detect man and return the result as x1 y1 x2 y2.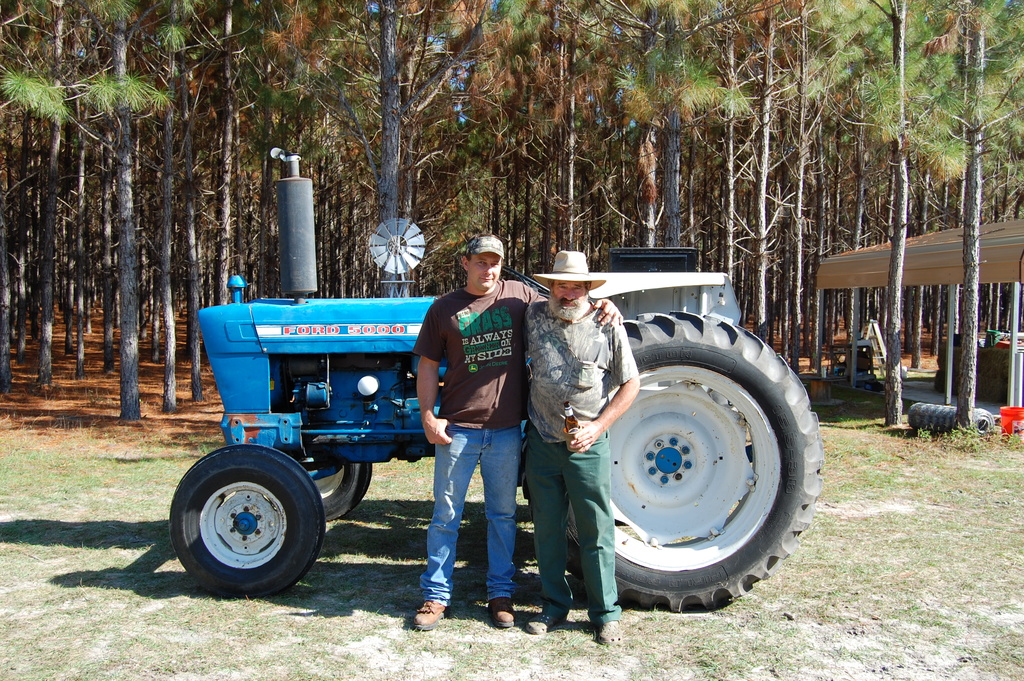
409 237 546 616.
